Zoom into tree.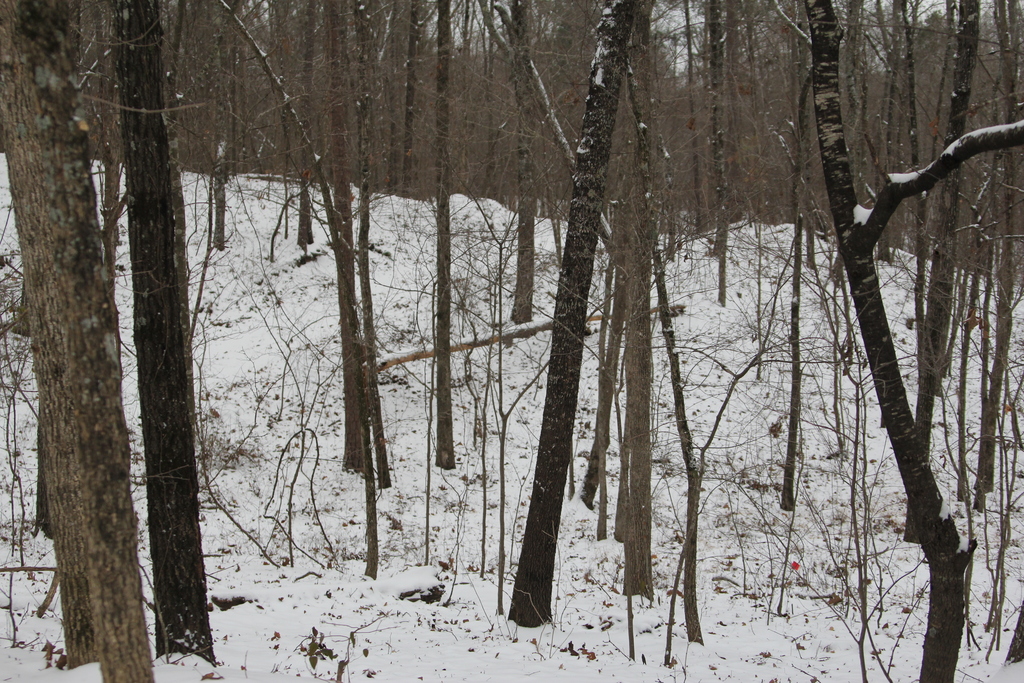
Zoom target: <bbox>80, 0, 353, 668</bbox>.
